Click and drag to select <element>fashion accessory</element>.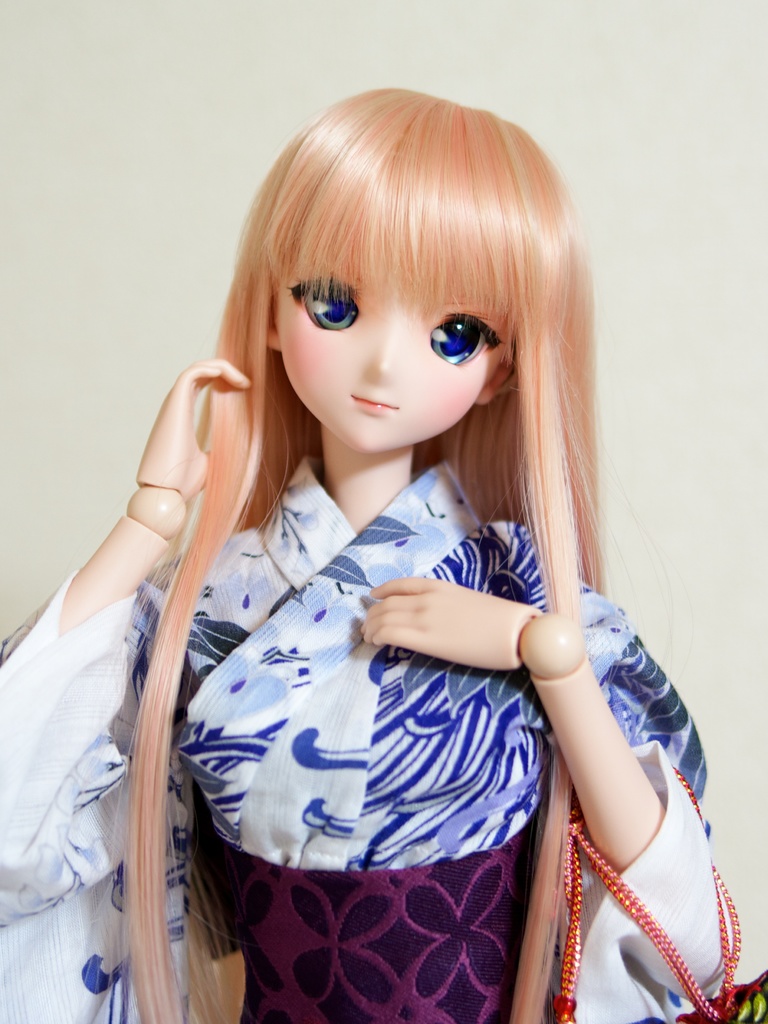
Selection: box(553, 765, 748, 1020).
